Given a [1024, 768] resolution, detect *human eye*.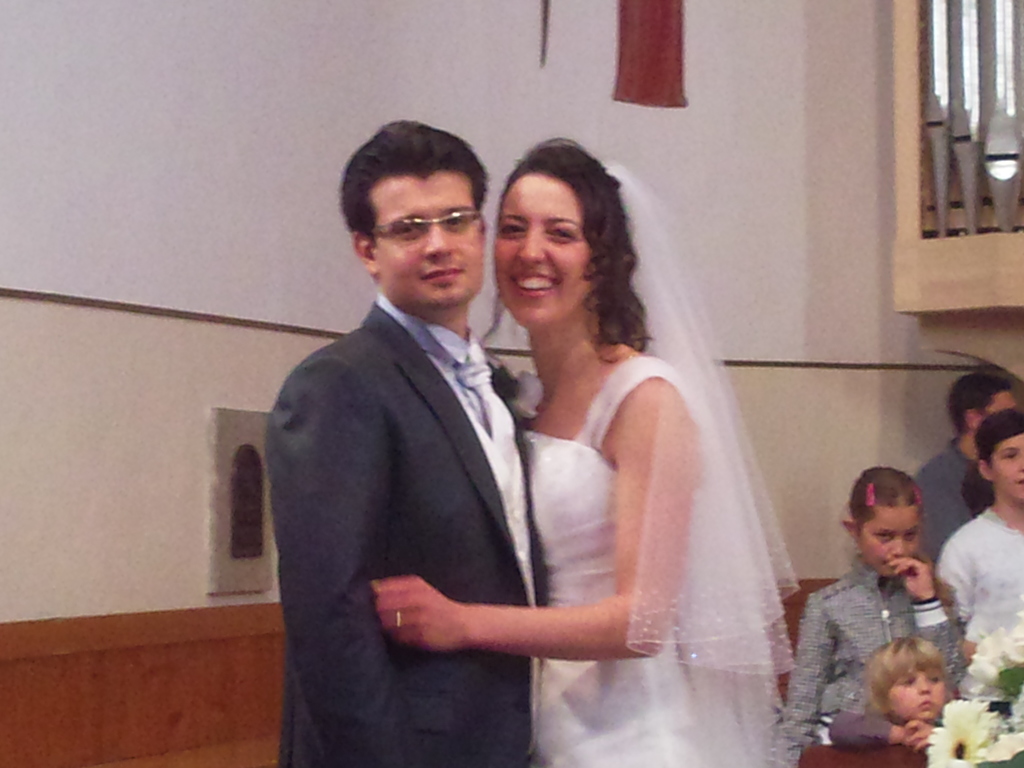
detection(392, 223, 422, 239).
